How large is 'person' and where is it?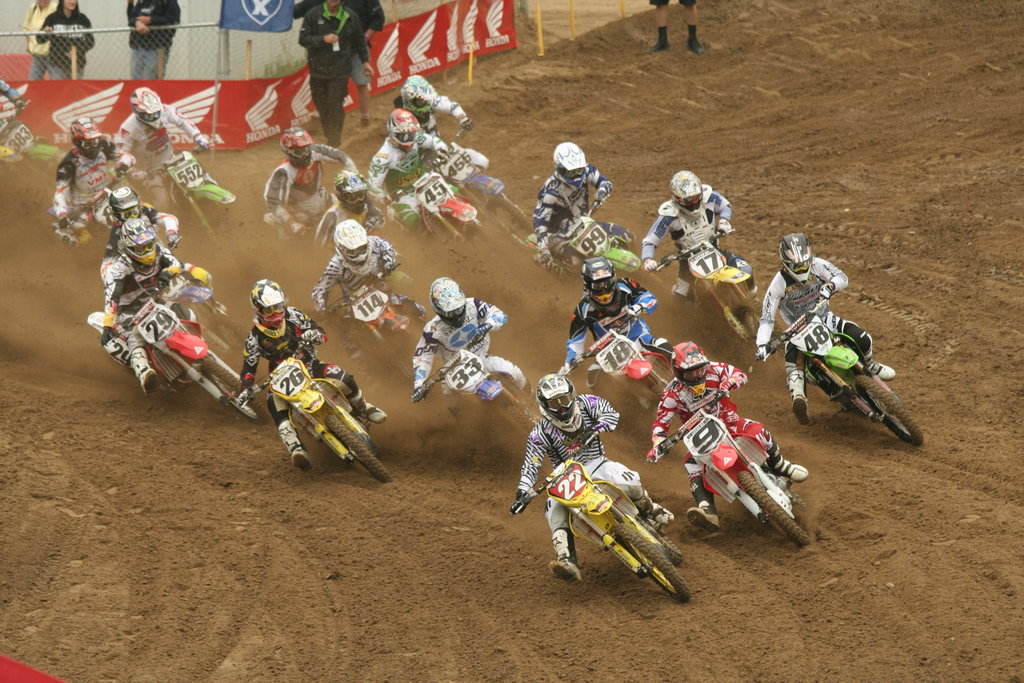
Bounding box: locate(756, 233, 898, 428).
